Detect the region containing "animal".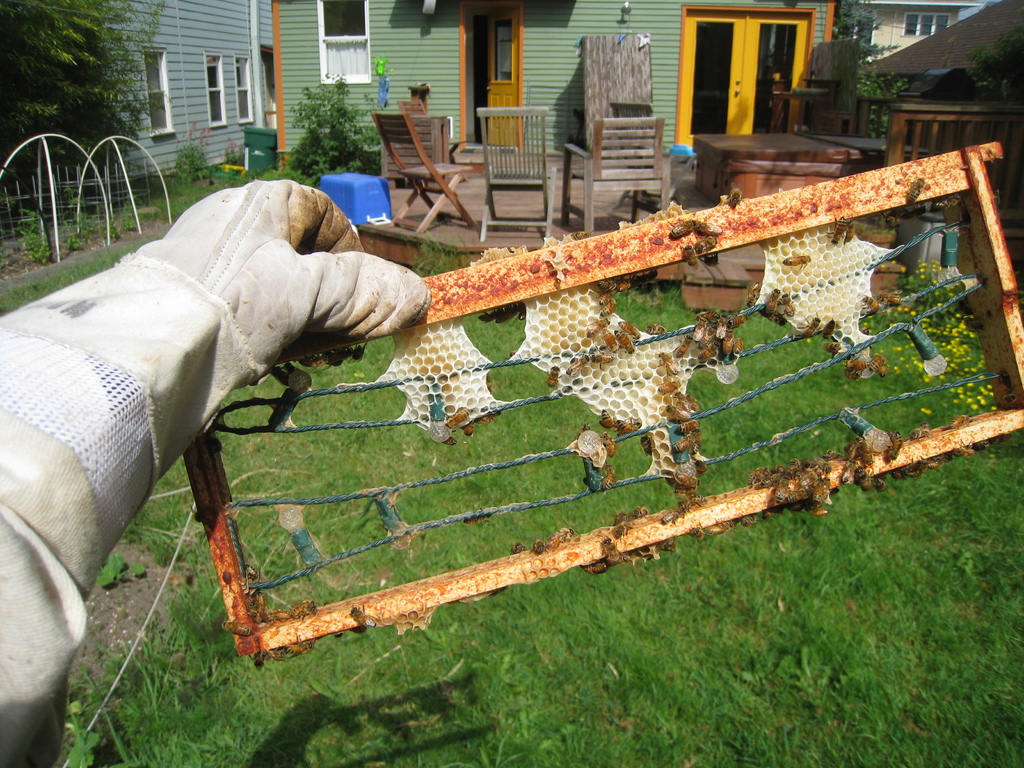
(885,430,900,460).
